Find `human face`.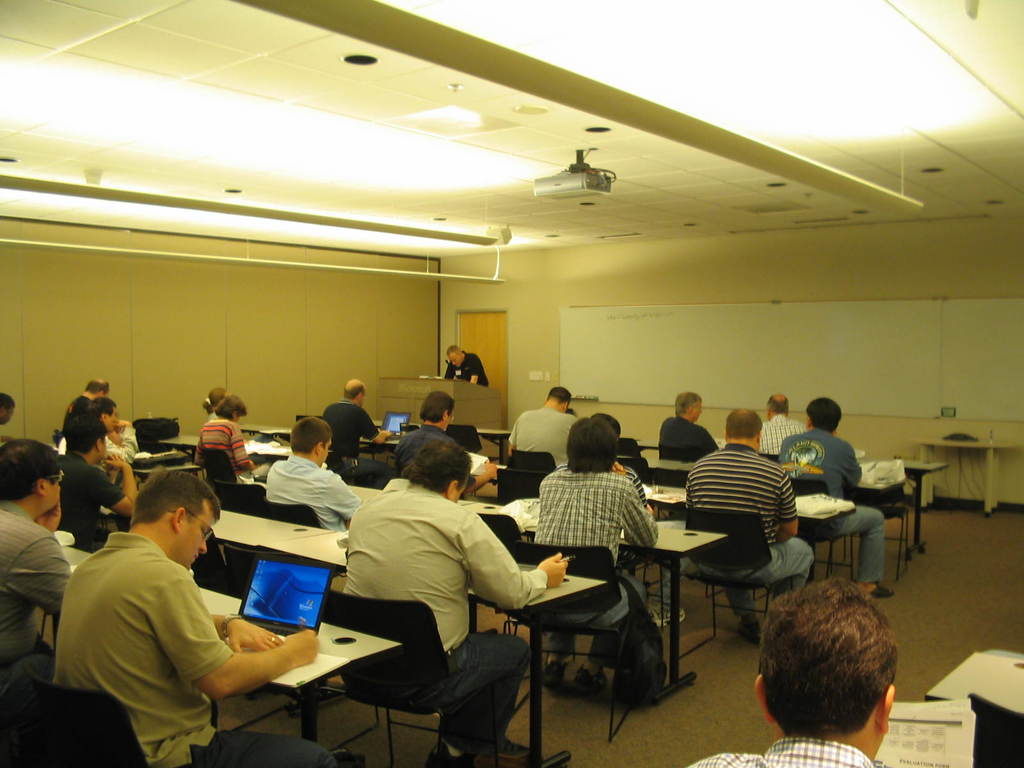
crop(455, 476, 468, 497).
